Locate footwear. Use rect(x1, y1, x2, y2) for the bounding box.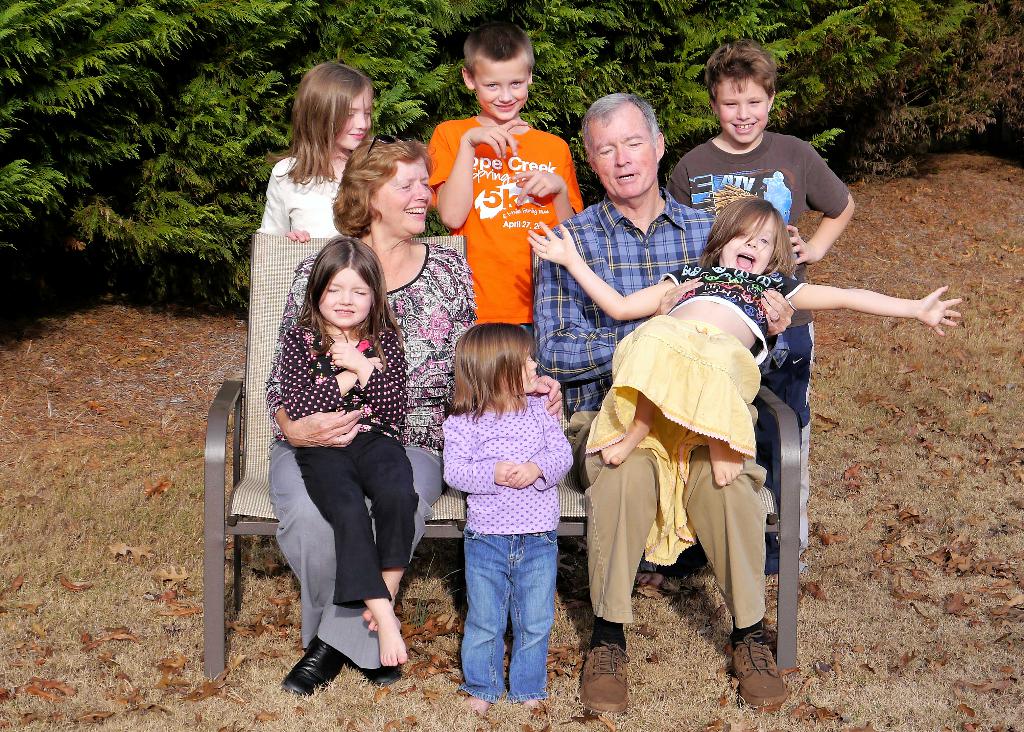
rect(280, 637, 347, 697).
